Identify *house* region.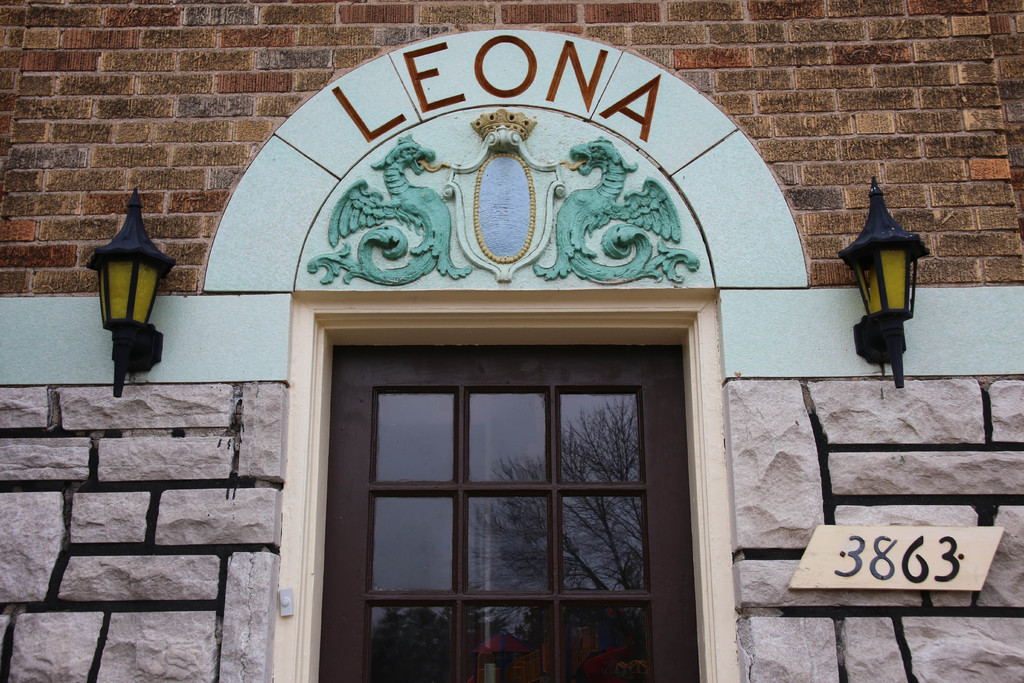
Region: (left=1, top=0, right=1023, bottom=682).
